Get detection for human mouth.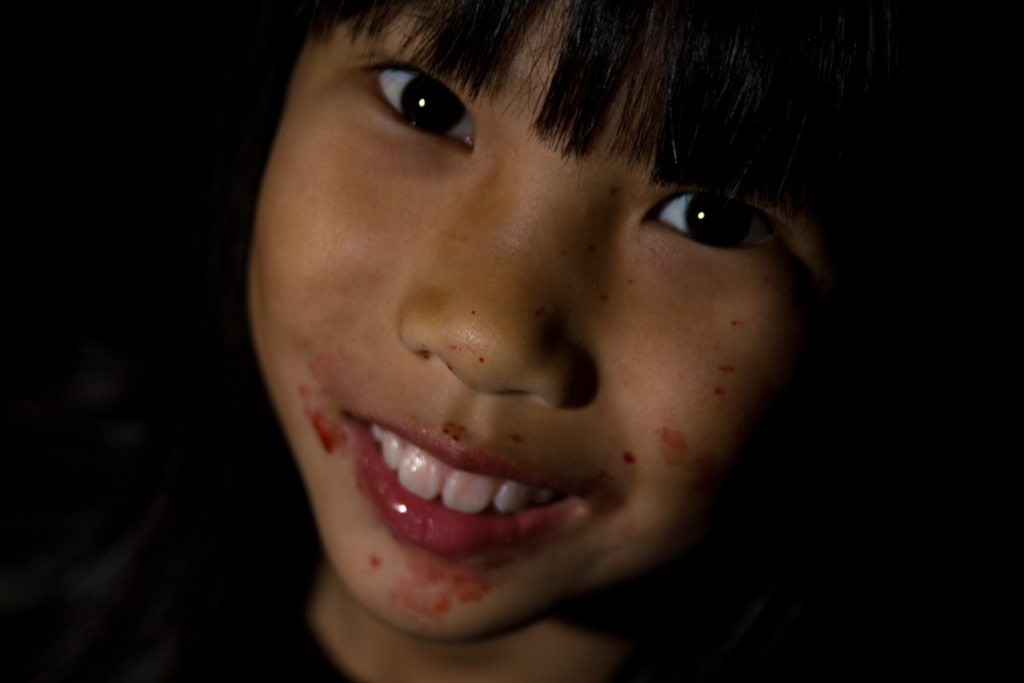
Detection: [336, 416, 594, 546].
